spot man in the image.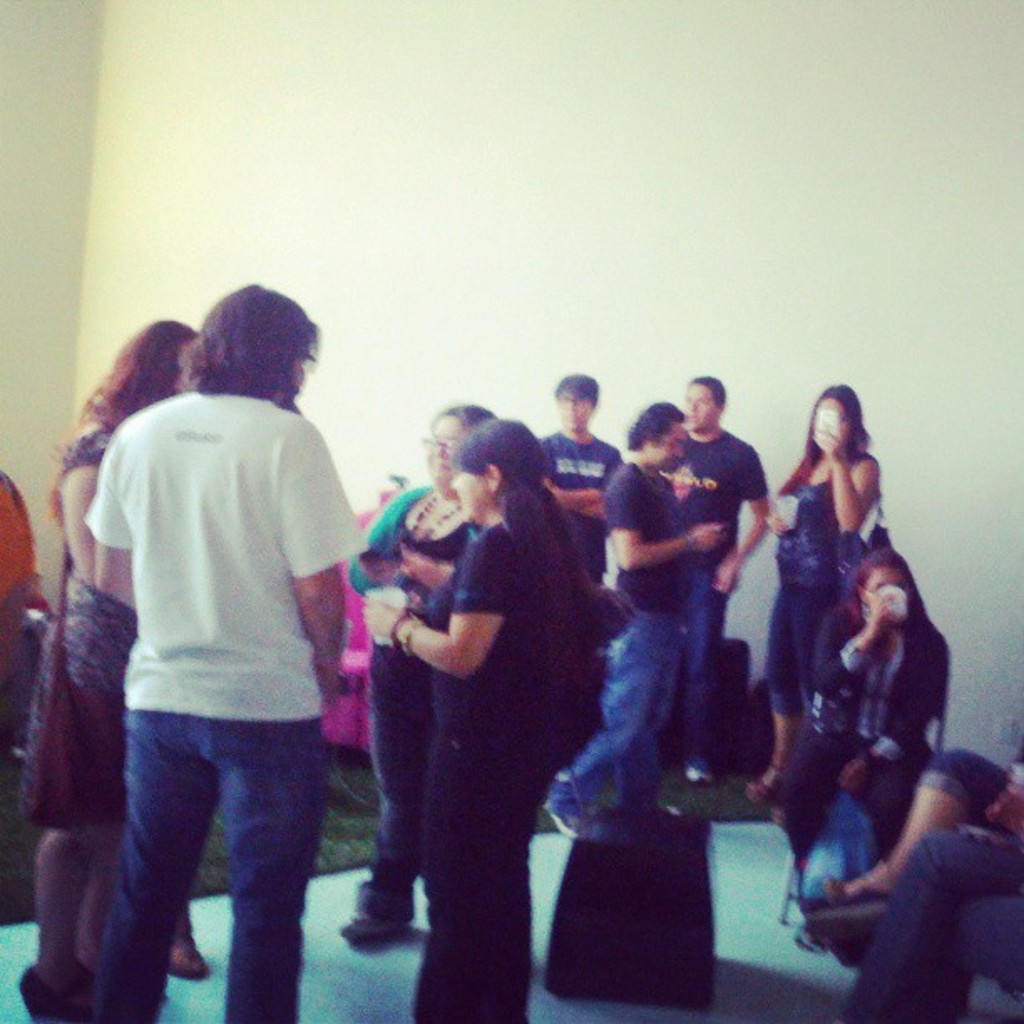
man found at BBox(664, 368, 775, 786).
